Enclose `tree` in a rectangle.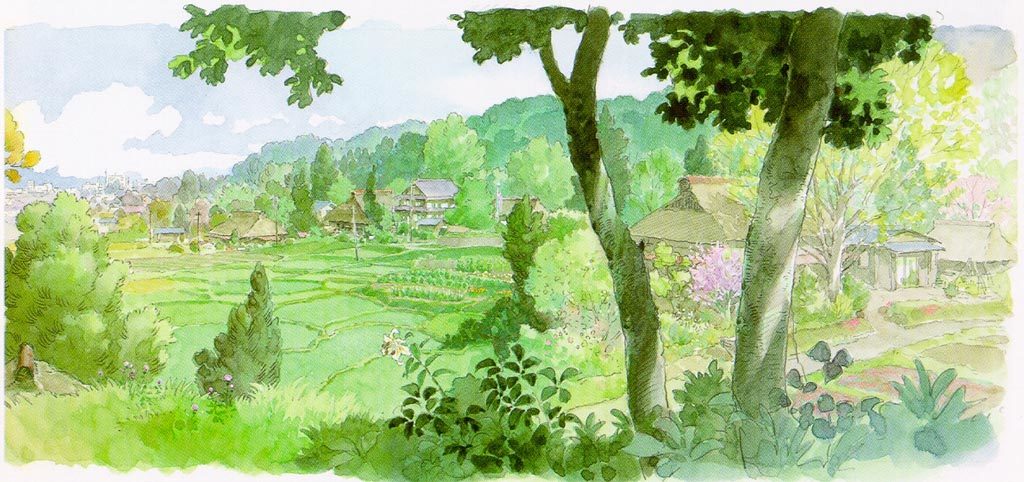
BBox(0, 104, 35, 181).
